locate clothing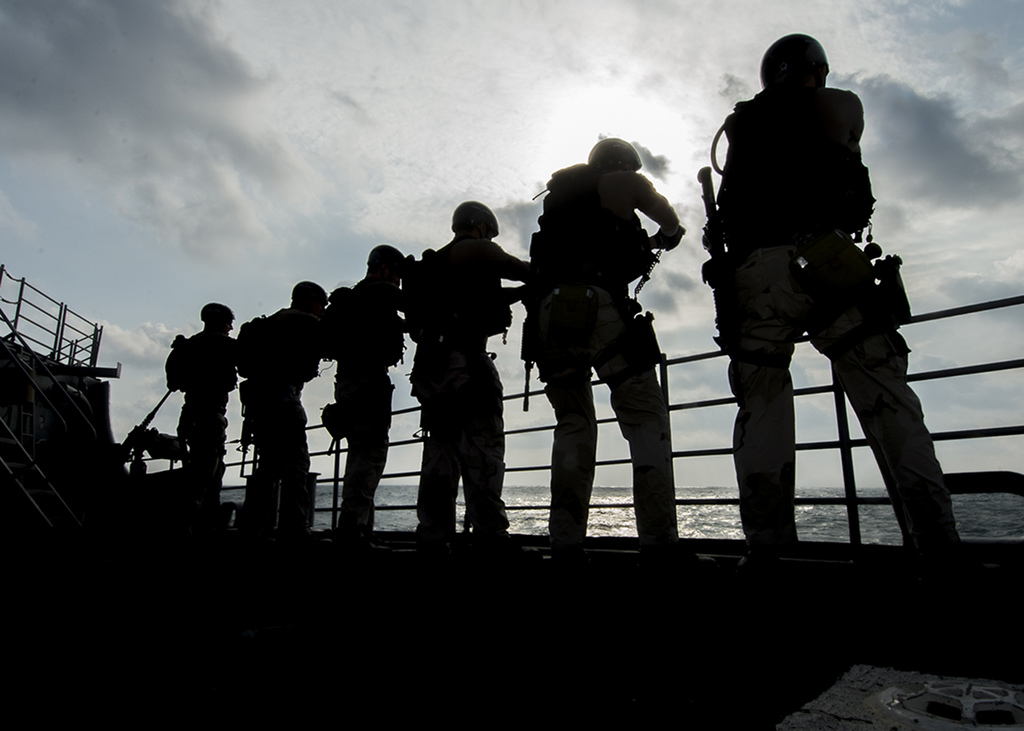
bbox=(330, 268, 409, 534)
